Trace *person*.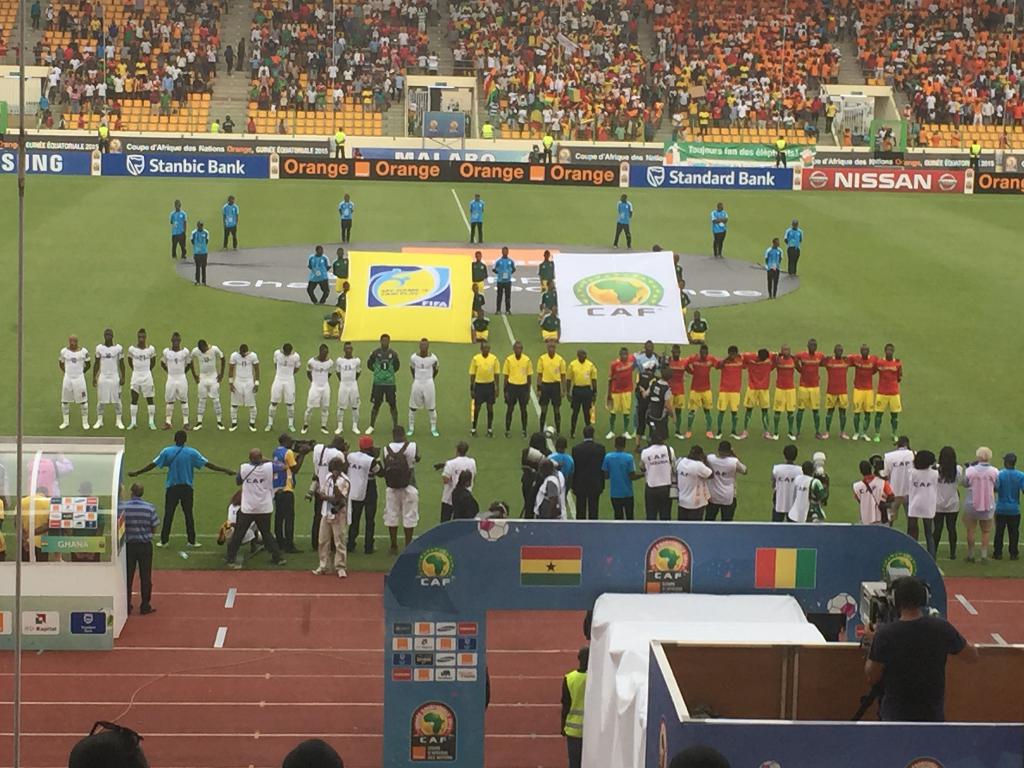
Traced to rect(56, 113, 70, 125).
